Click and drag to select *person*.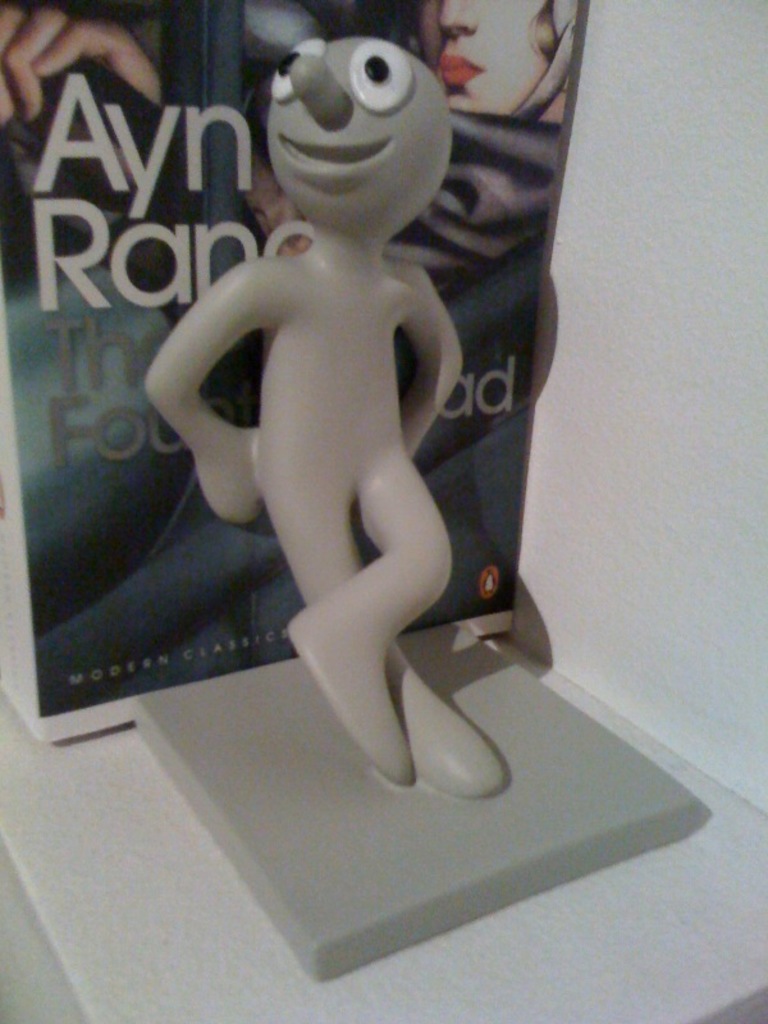
Selection: bbox=[145, 8, 521, 844].
